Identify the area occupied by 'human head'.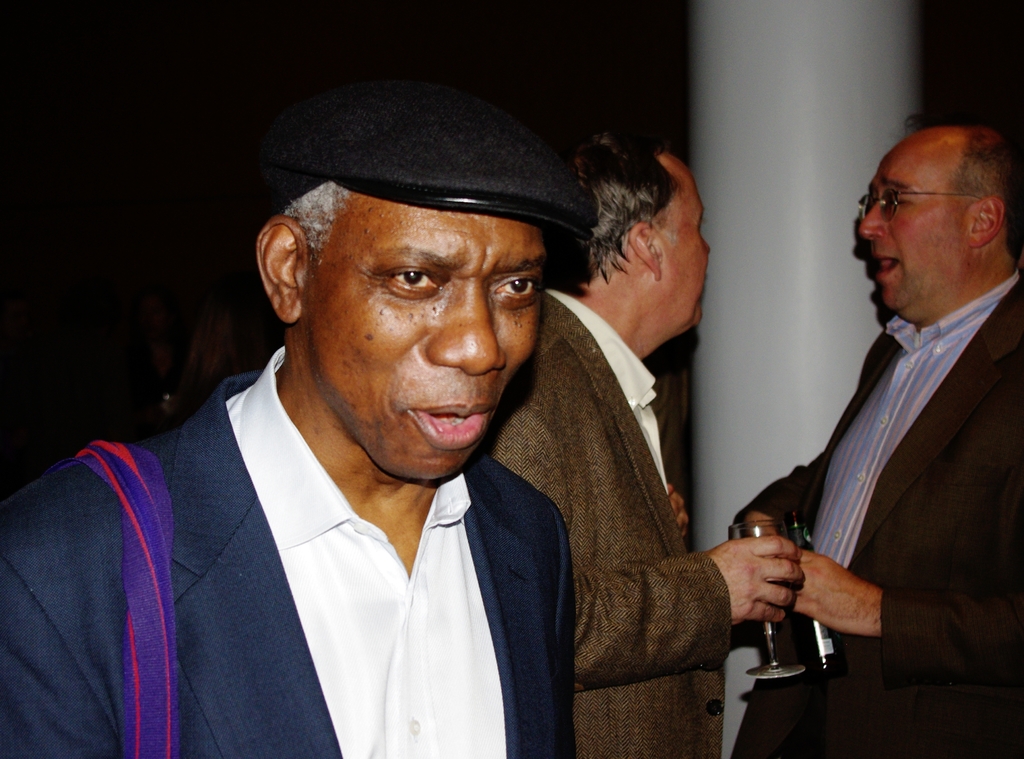
Area: locate(575, 140, 712, 324).
